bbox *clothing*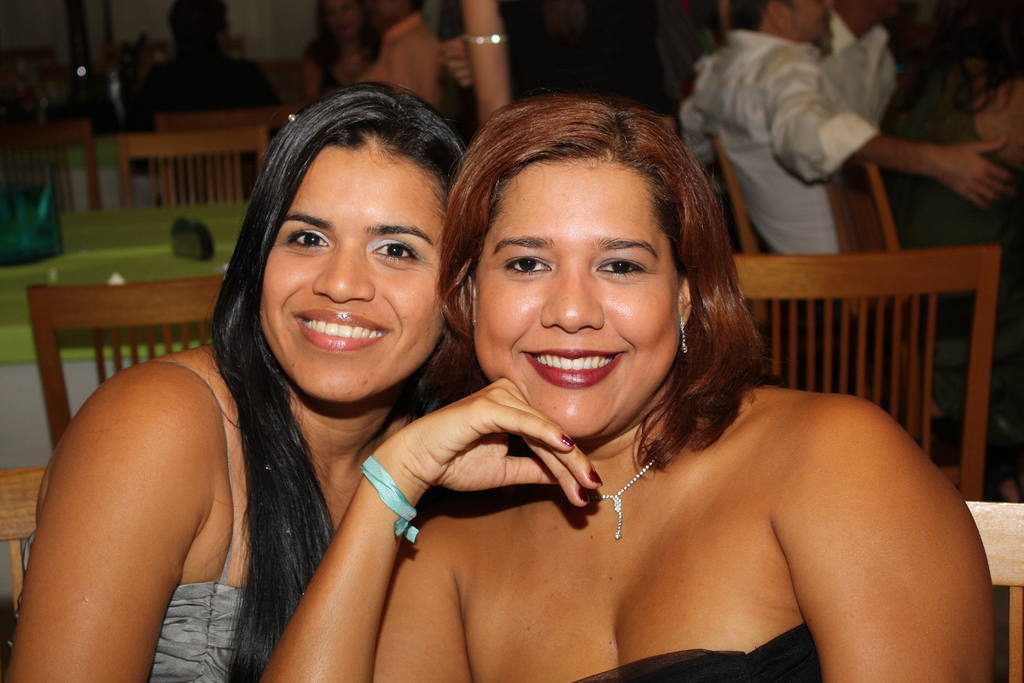
<box>22,361,249,682</box>
